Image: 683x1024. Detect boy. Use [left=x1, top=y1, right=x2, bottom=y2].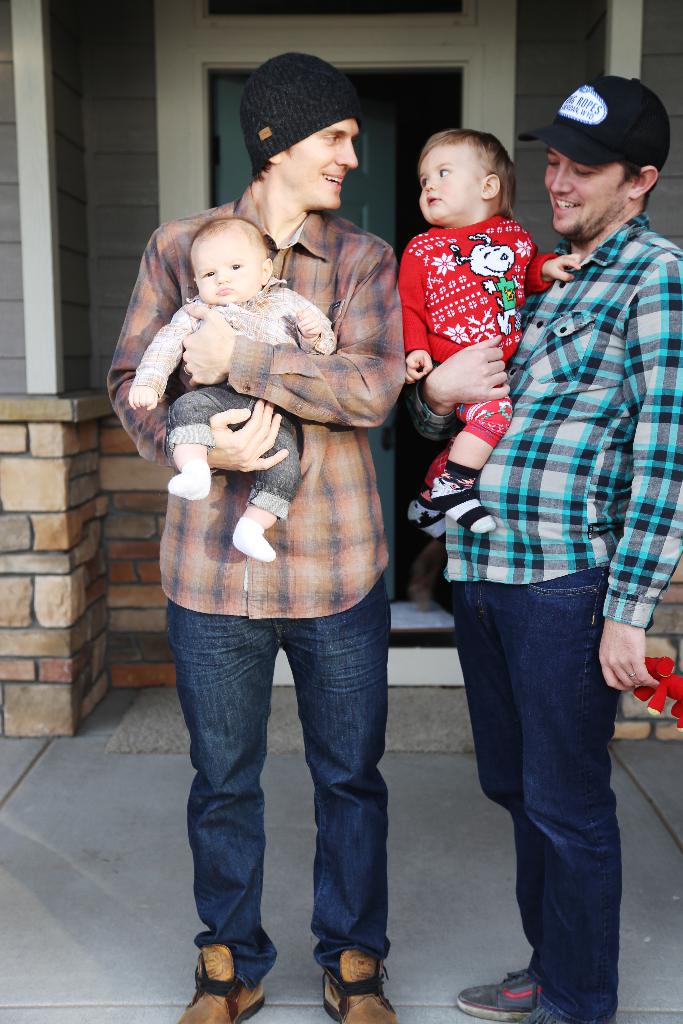
[left=123, top=207, right=344, bottom=568].
